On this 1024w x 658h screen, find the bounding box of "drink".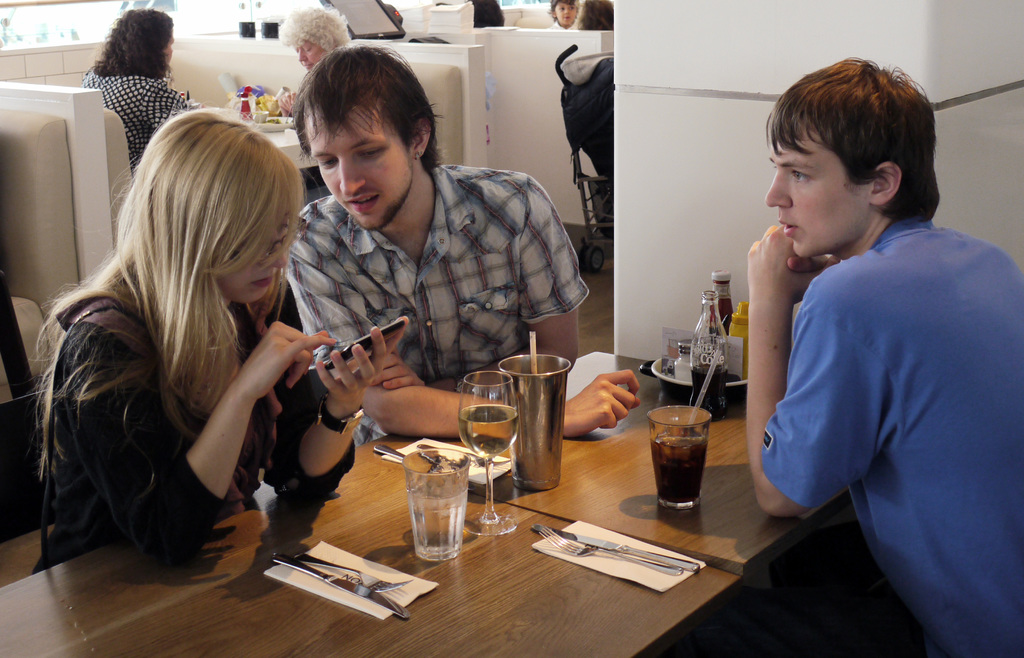
Bounding box: locate(689, 365, 727, 421).
